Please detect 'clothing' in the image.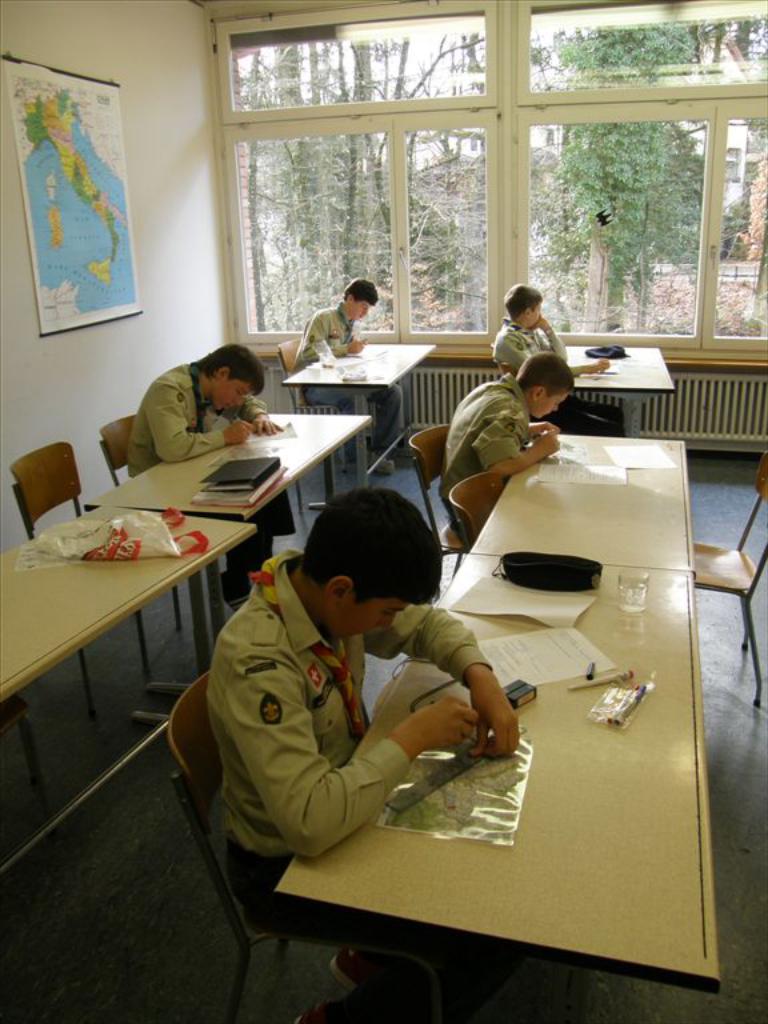
(485,323,563,356).
